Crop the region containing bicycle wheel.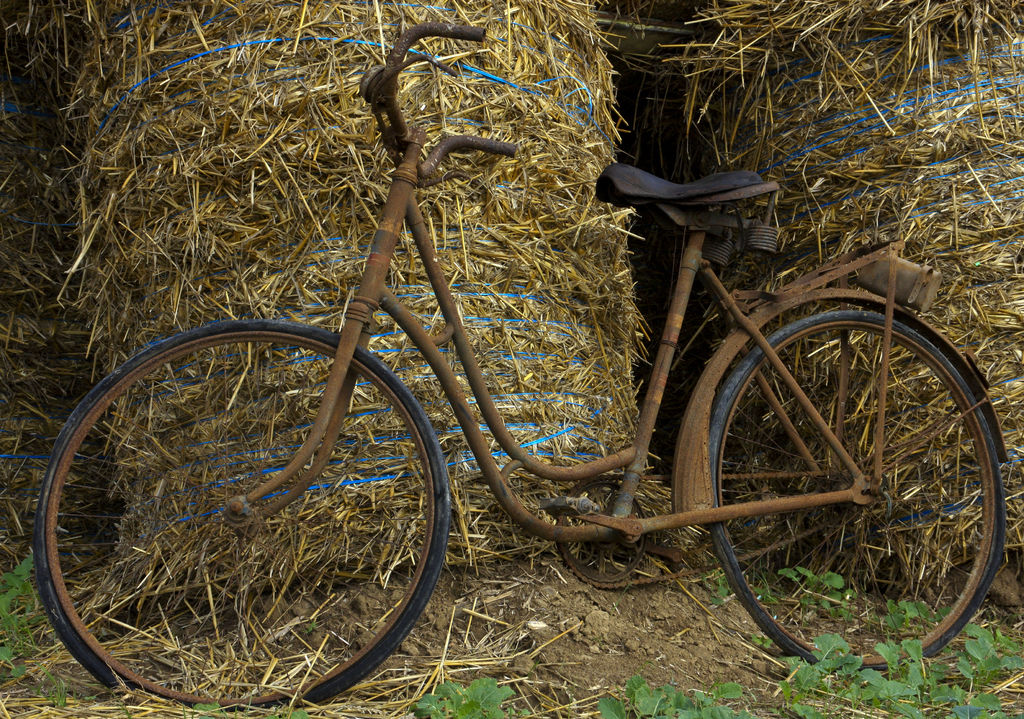
Crop region: bbox(708, 307, 1002, 677).
